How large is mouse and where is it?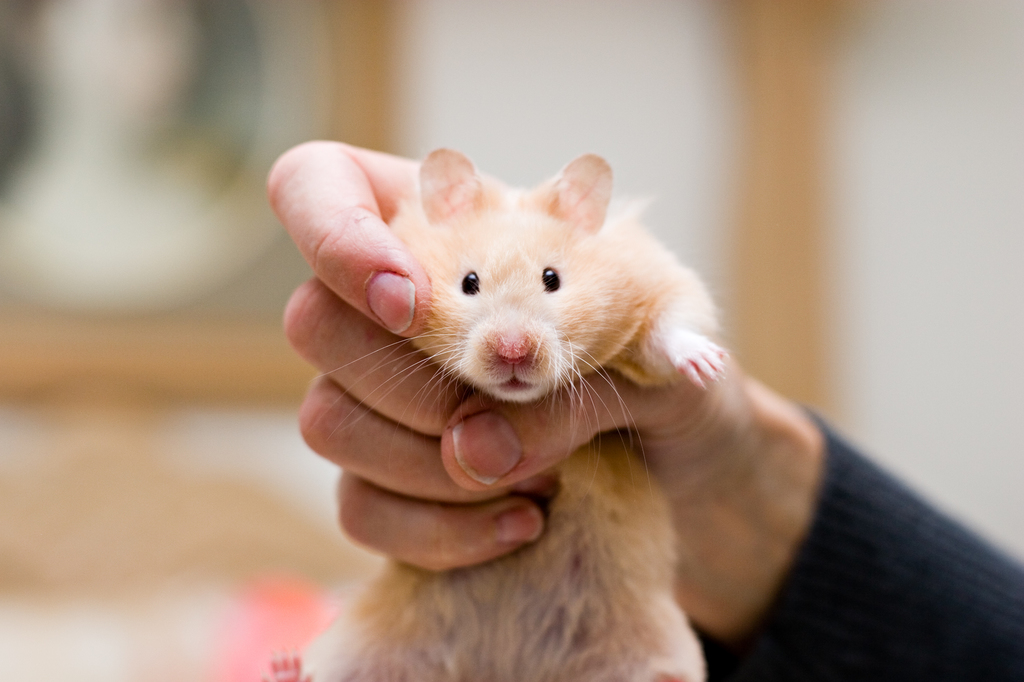
Bounding box: box=[292, 157, 703, 681].
